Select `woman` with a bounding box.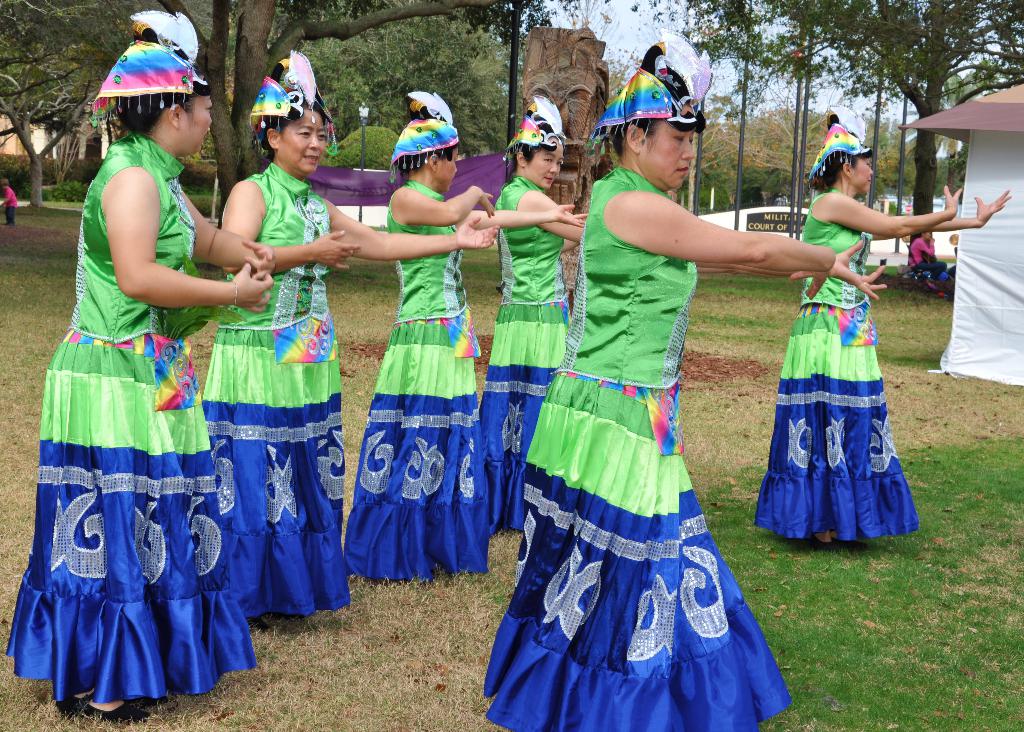
locate(479, 95, 581, 530).
